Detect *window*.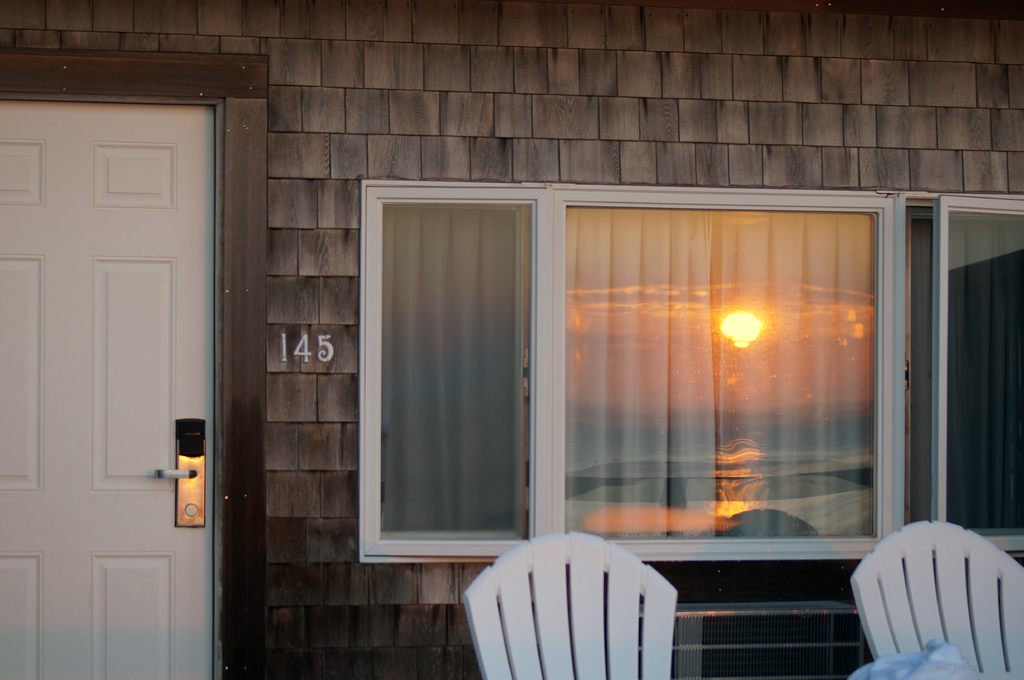
Detected at [left=555, top=186, right=1023, bottom=563].
